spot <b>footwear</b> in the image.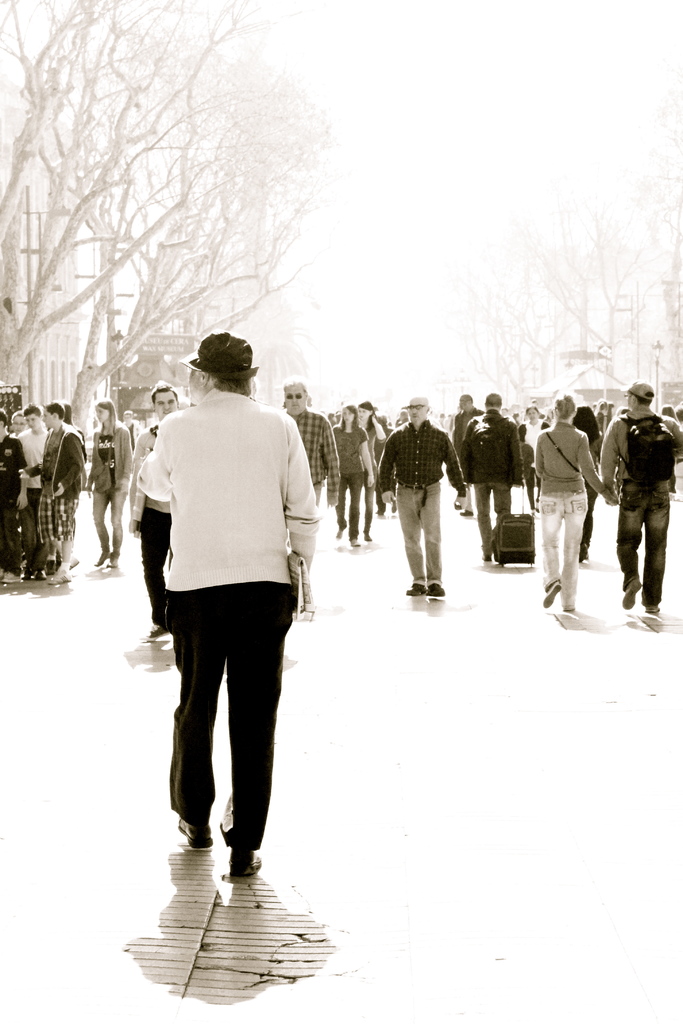
<b>footwear</b> found at bbox=(642, 595, 659, 616).
